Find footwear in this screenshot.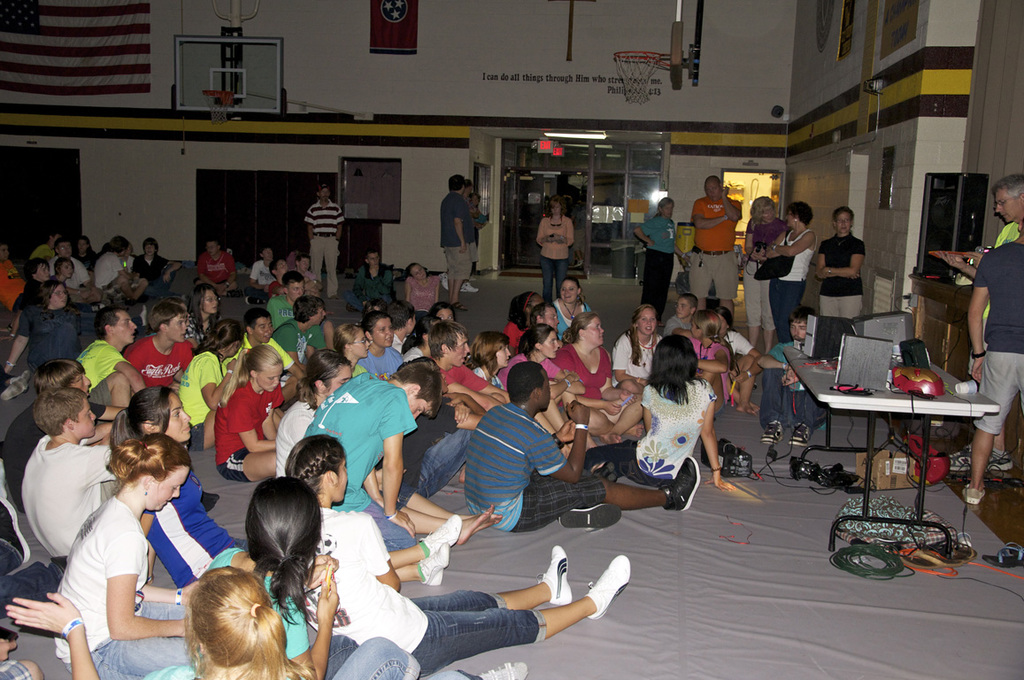
The bounding box for footwear is bbox=[959, 483, 984, 505].
